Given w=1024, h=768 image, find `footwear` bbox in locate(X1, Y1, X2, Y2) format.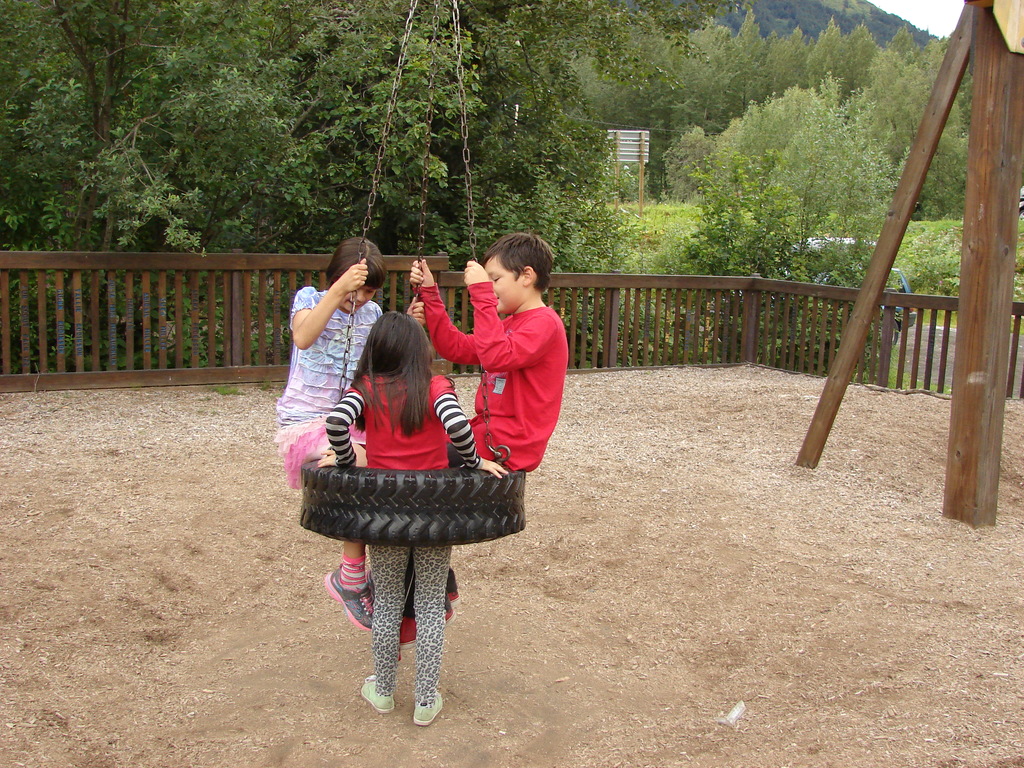
locate(363, 672, 395, 710).
